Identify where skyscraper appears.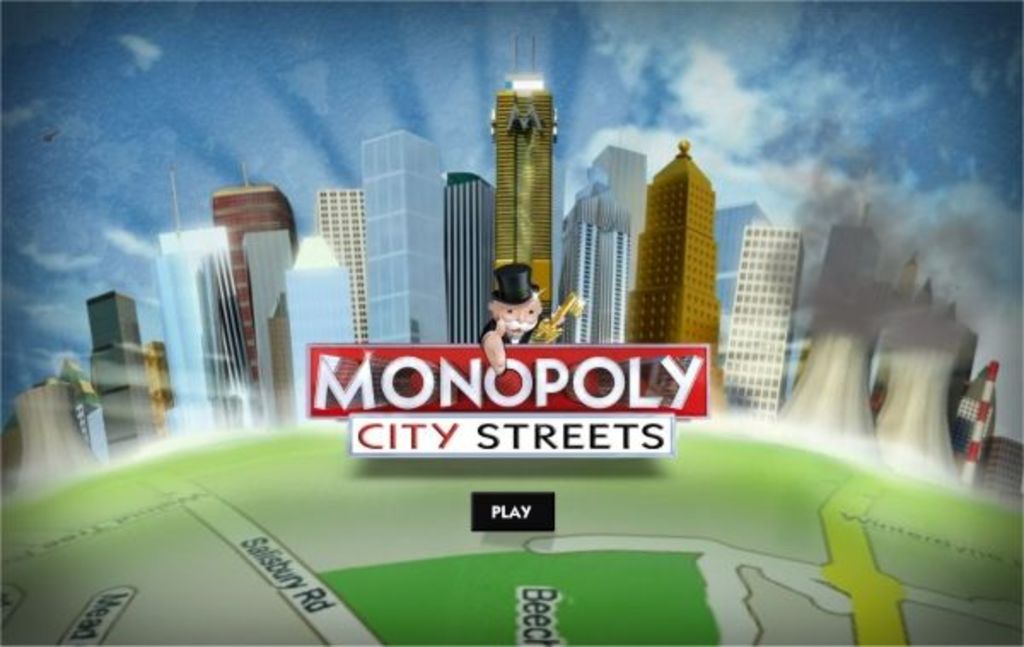
Appears at locate(317, 176, 367, 345).
